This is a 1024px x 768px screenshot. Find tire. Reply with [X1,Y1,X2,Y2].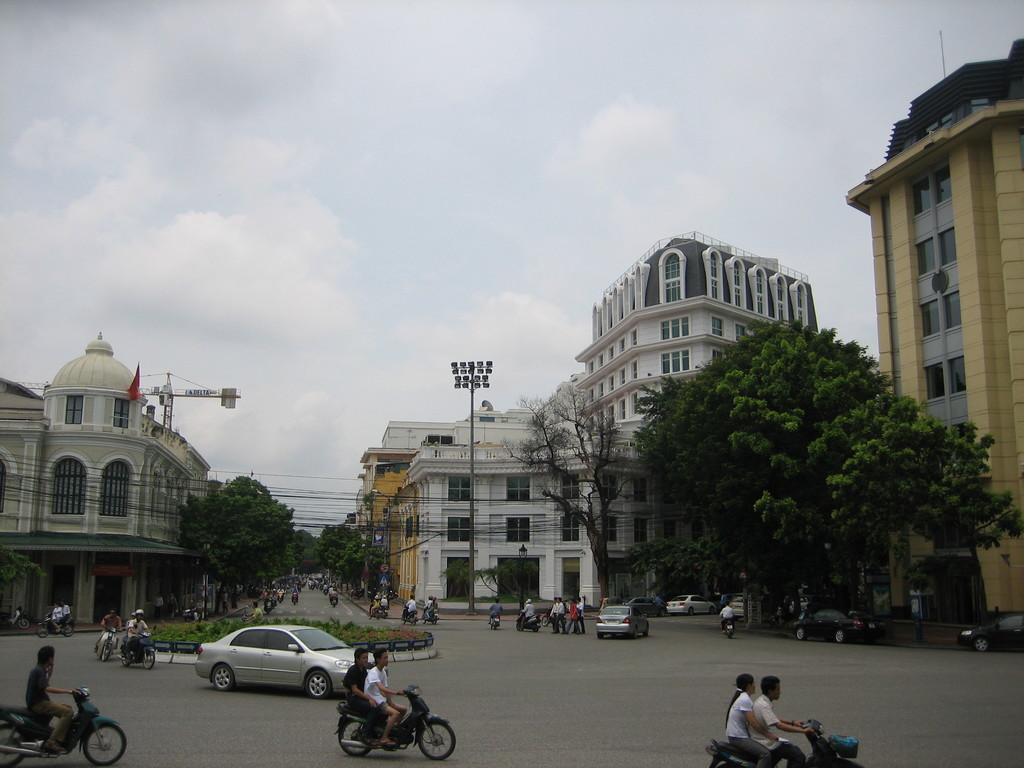
[305,669,330,704].
